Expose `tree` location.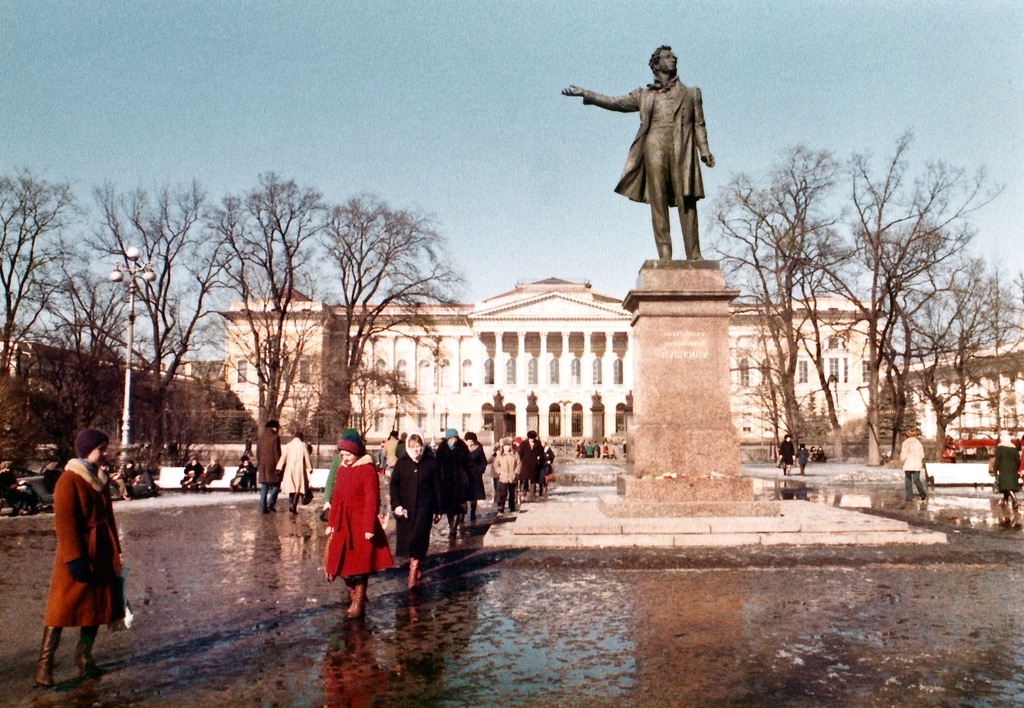
Exposed at 314/183/467/423.
